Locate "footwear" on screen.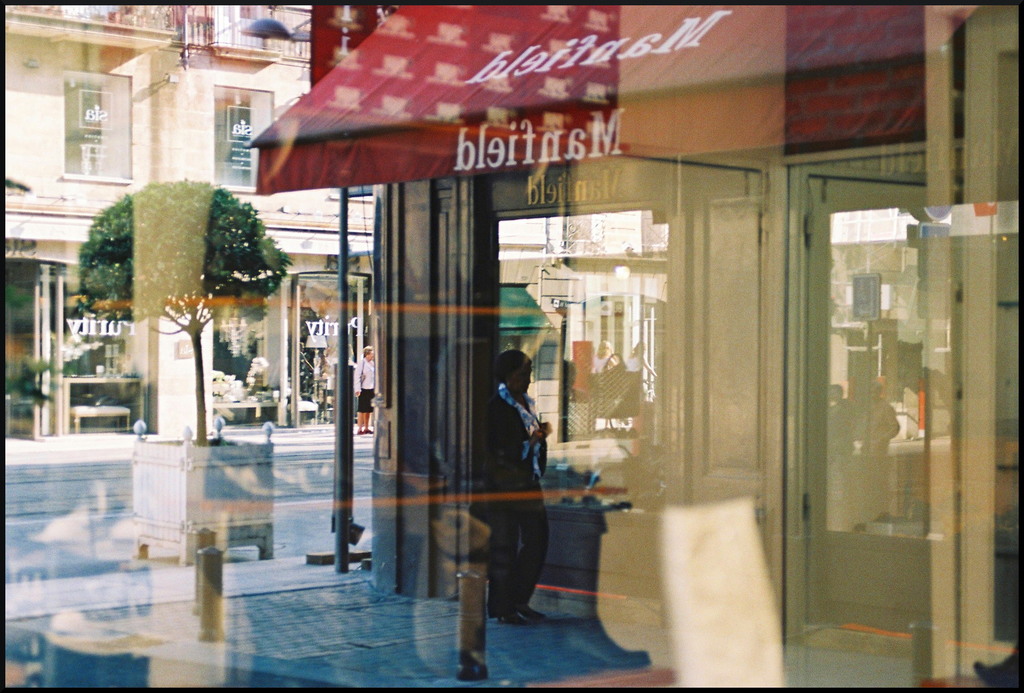
On screen at (497, 612, 534, 626).
